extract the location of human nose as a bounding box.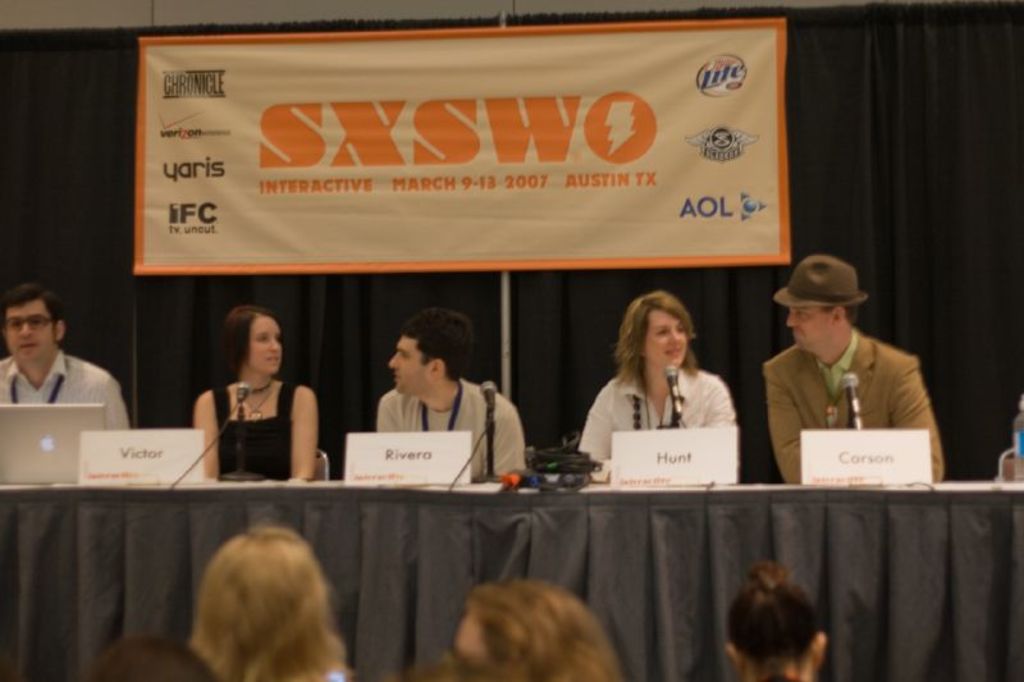
left=672, top=330, right=680, bottom=342.
